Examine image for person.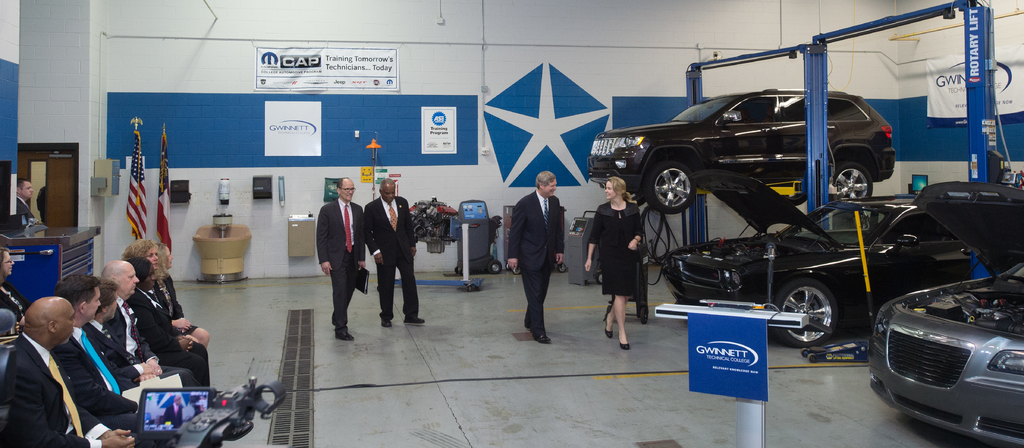
Examination result: bbox=[502, 175, 562, 356].
